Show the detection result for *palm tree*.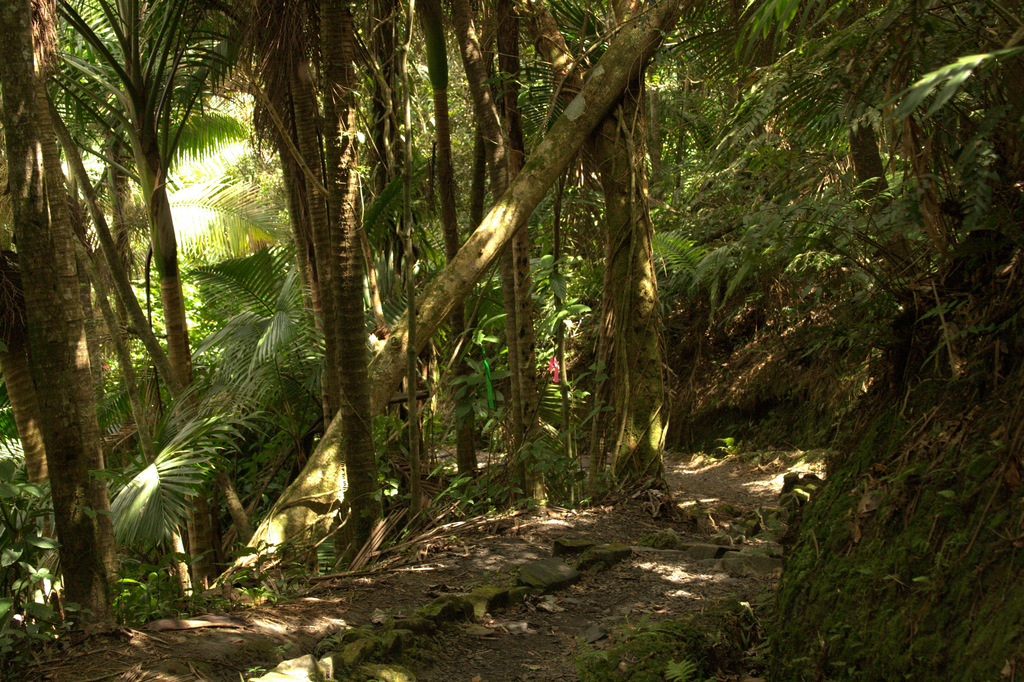
detection(229, 0, 406, 571).
